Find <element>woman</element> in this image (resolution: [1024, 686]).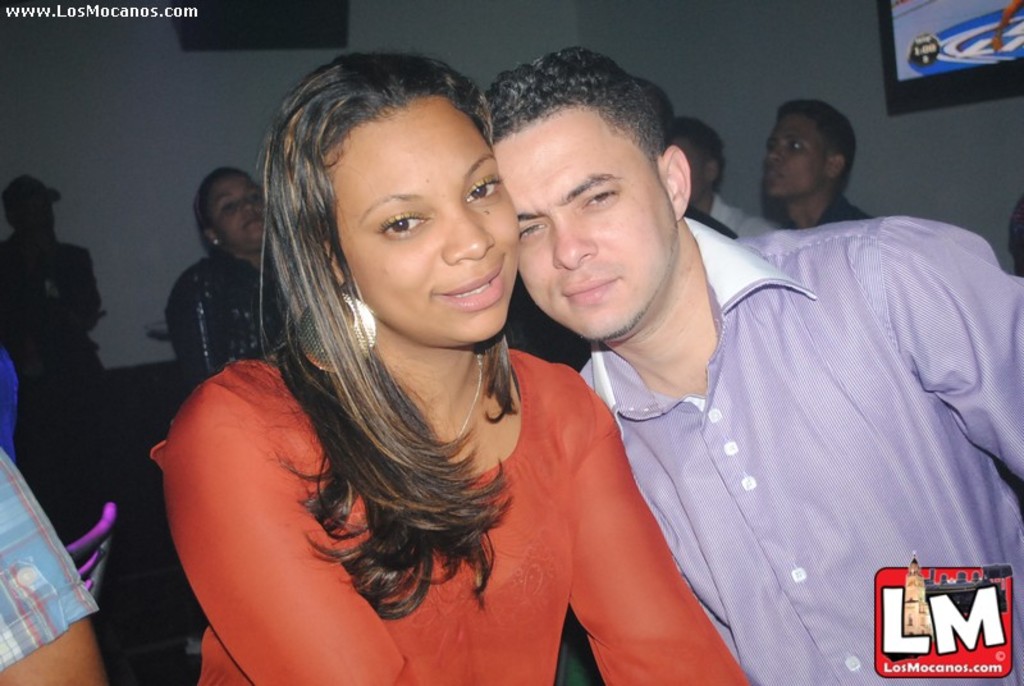
box(156, 56, 659, 683).
